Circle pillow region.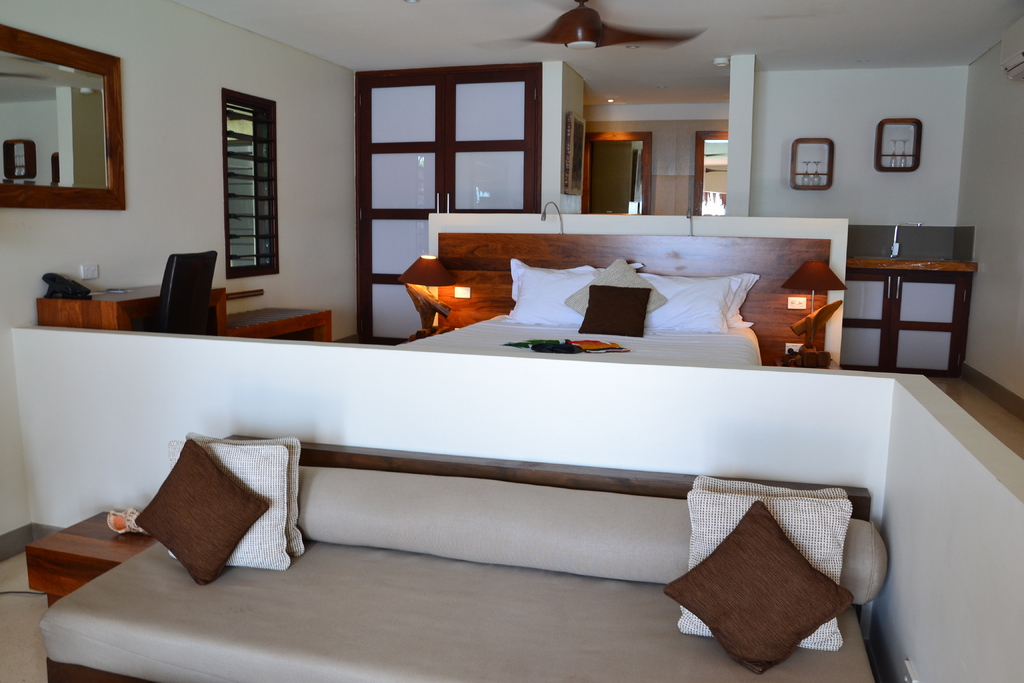
Region: [x1=683, y1=493, x2=849, y2=646].
